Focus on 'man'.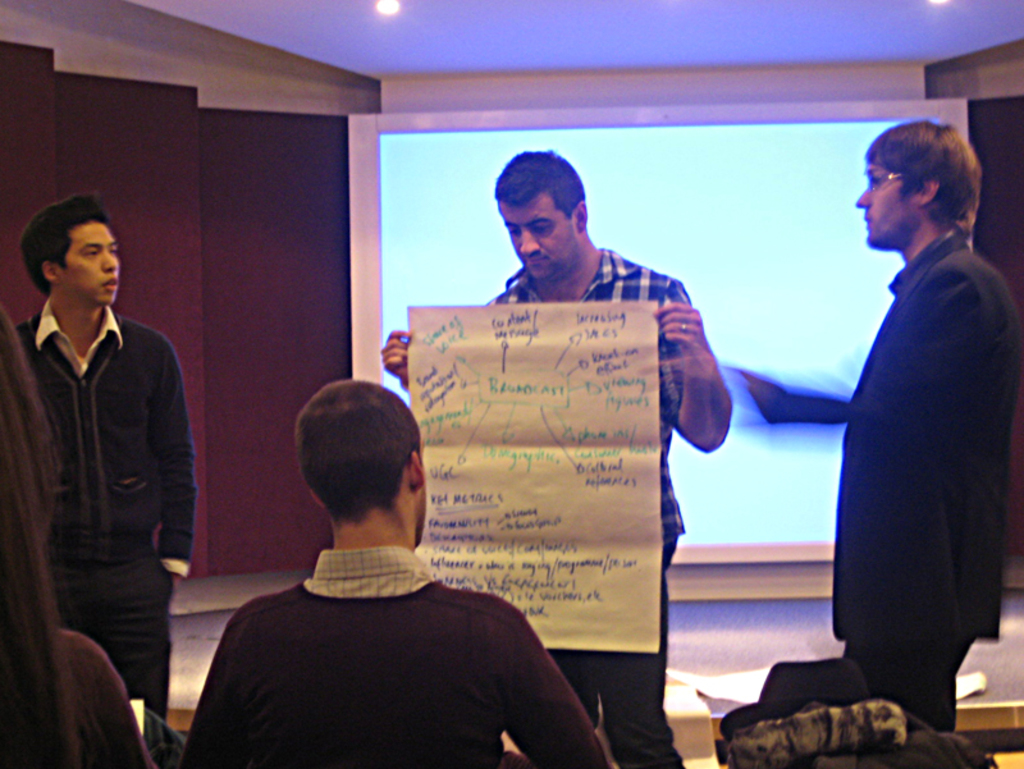
Focused at detection(15, 193, 197, 719).
